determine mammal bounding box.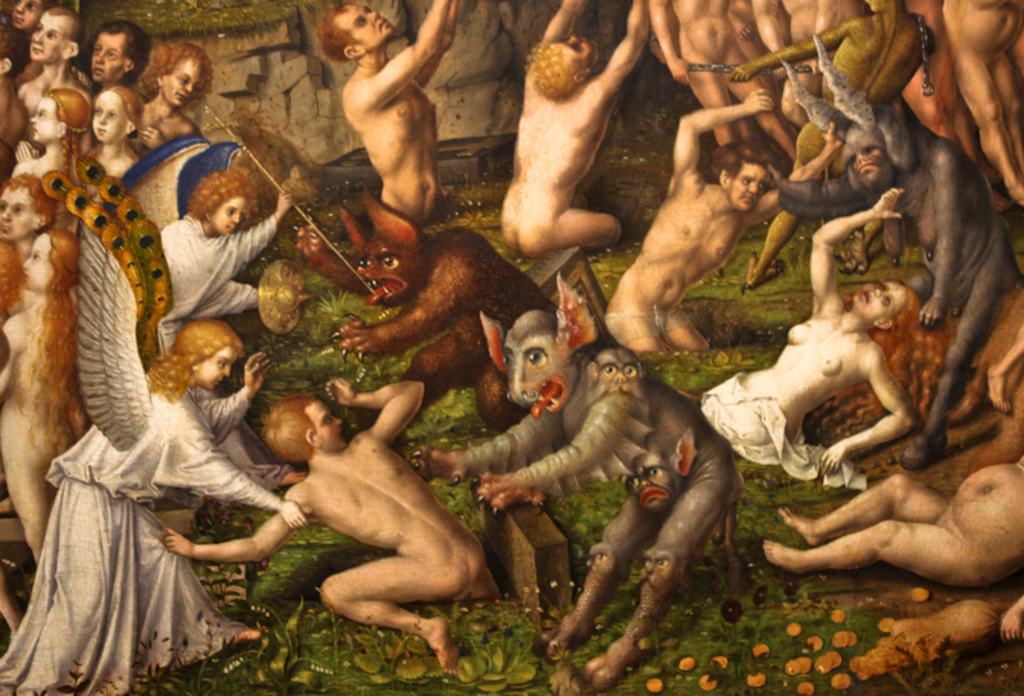
Determined: pyautogui.locateOnScreen(0, 207, 303, 695).
